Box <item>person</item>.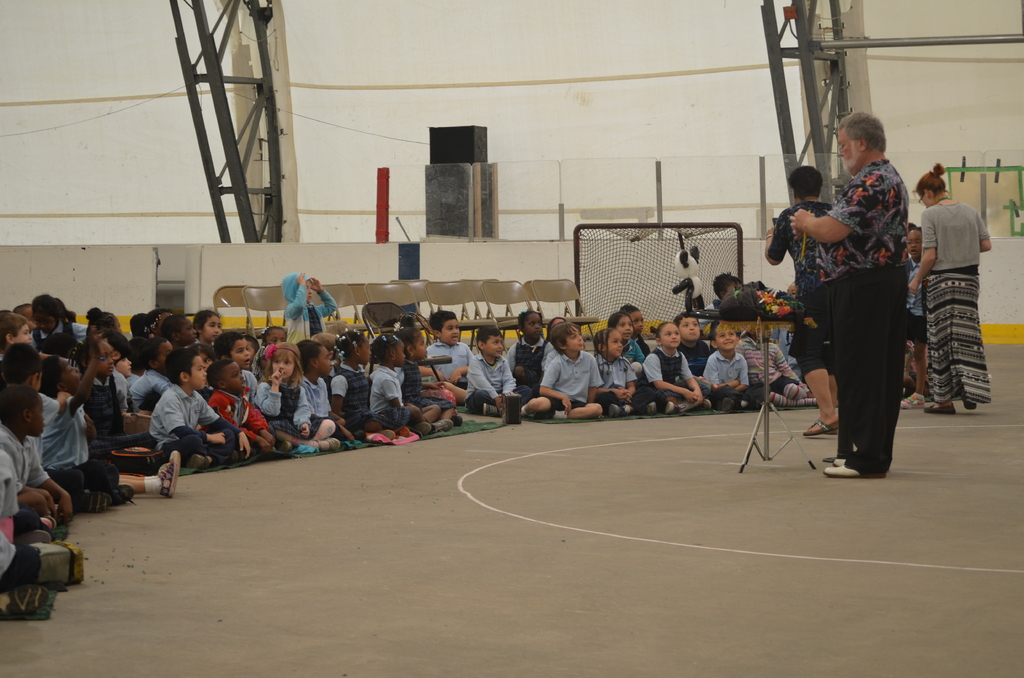
765,165,833,435.
